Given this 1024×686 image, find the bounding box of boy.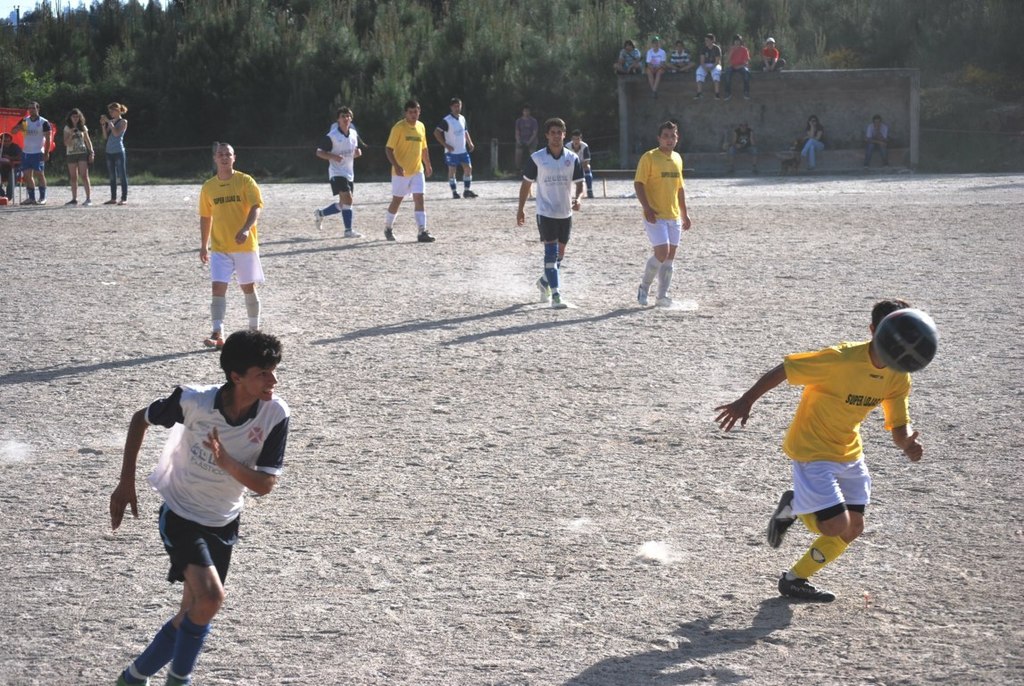
720 296 935 597.
